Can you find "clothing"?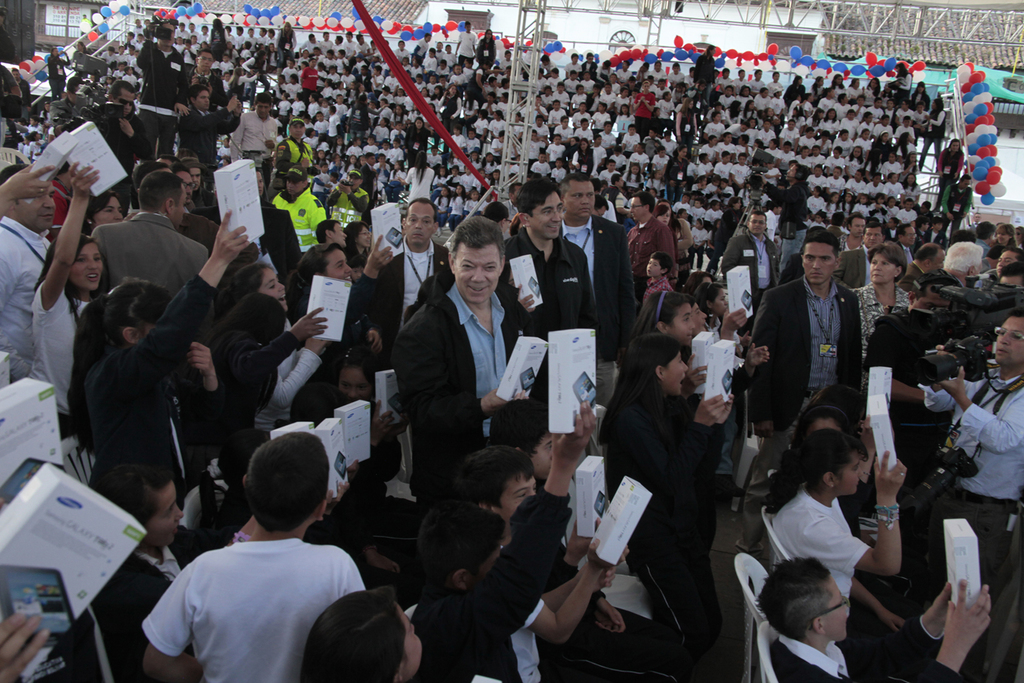
Yes, bounding box: region(497, 221, 597, 380).
